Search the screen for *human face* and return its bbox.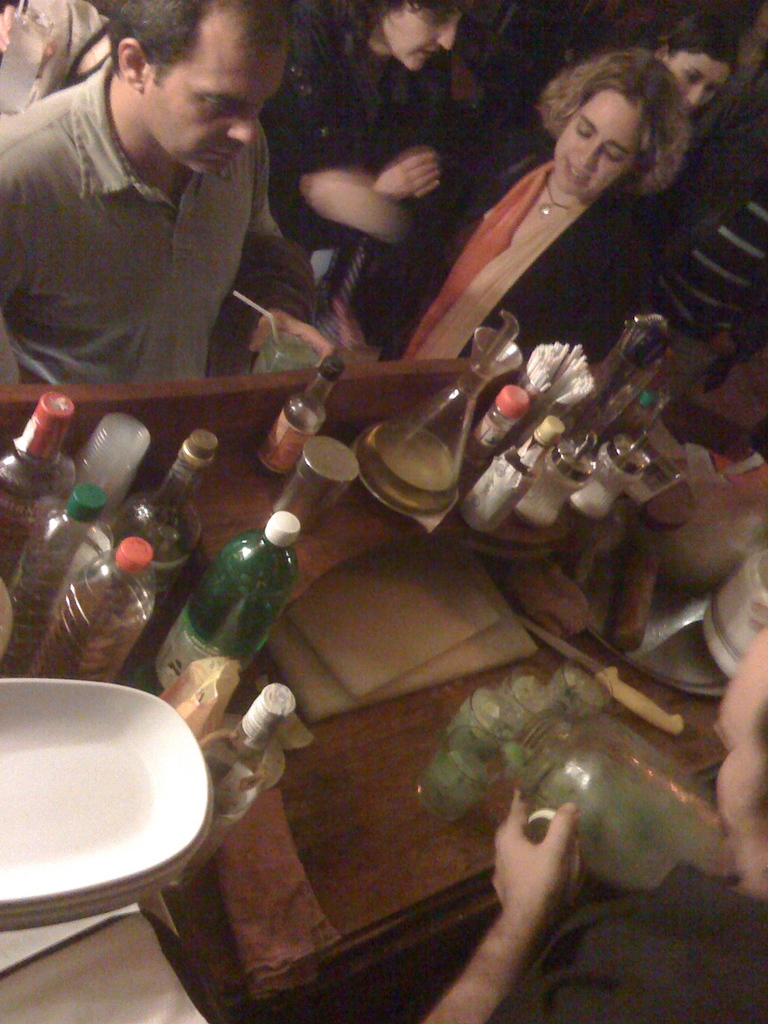
Found: <bbox>556, 93, 641, 195</bbox>.
